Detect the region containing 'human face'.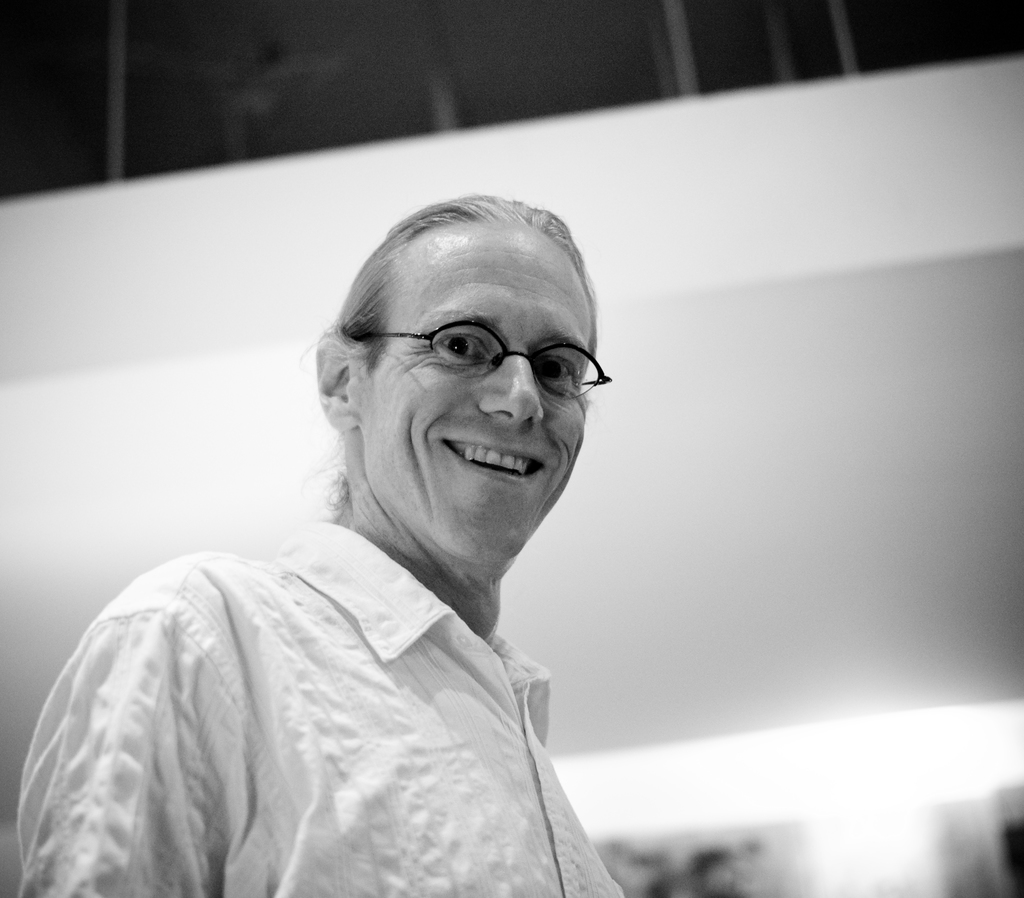
350:224:595:568.
